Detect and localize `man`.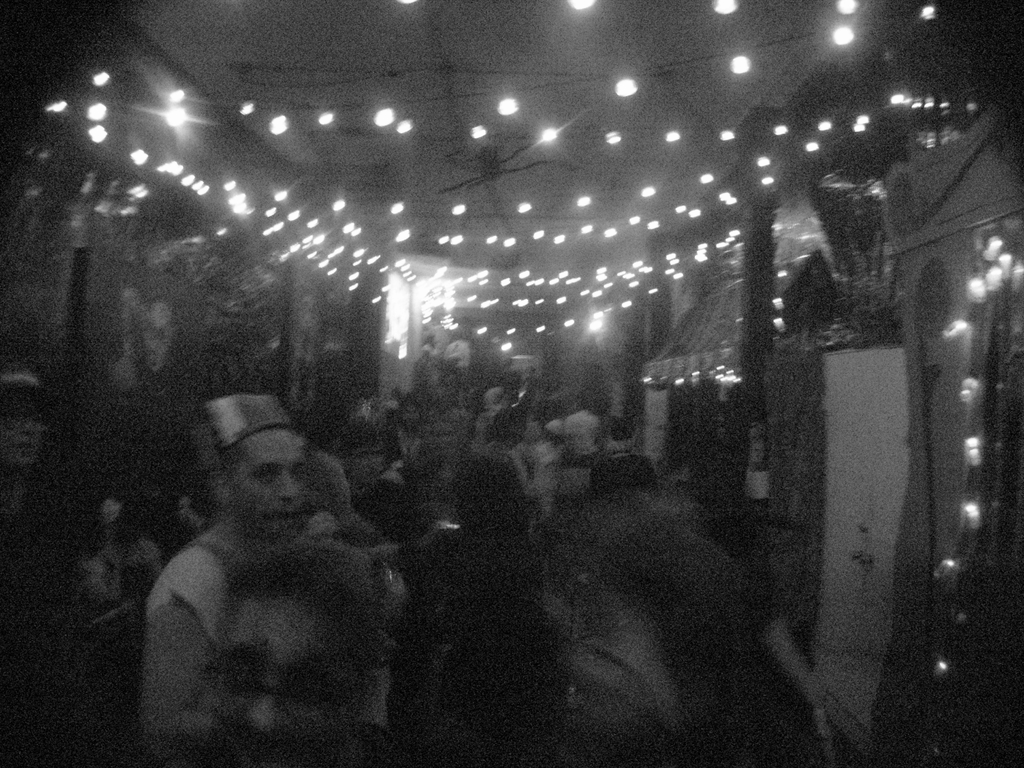
Localized at 115 386 420 760.
